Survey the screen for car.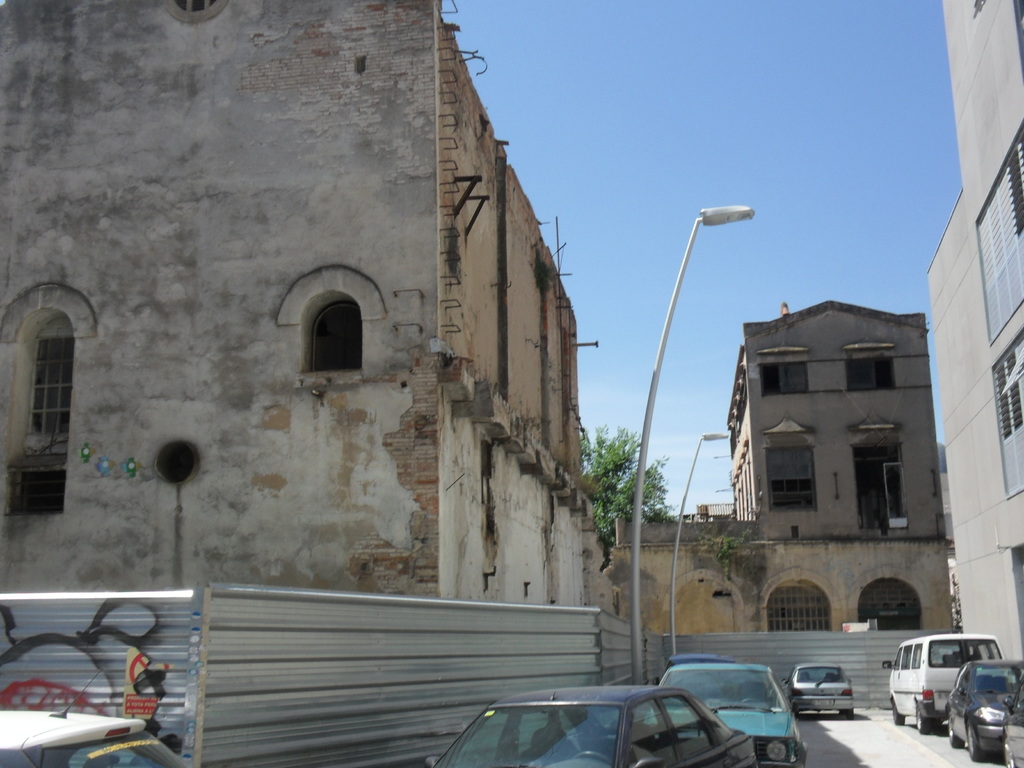
Survey found: 947,657,1023,758.
